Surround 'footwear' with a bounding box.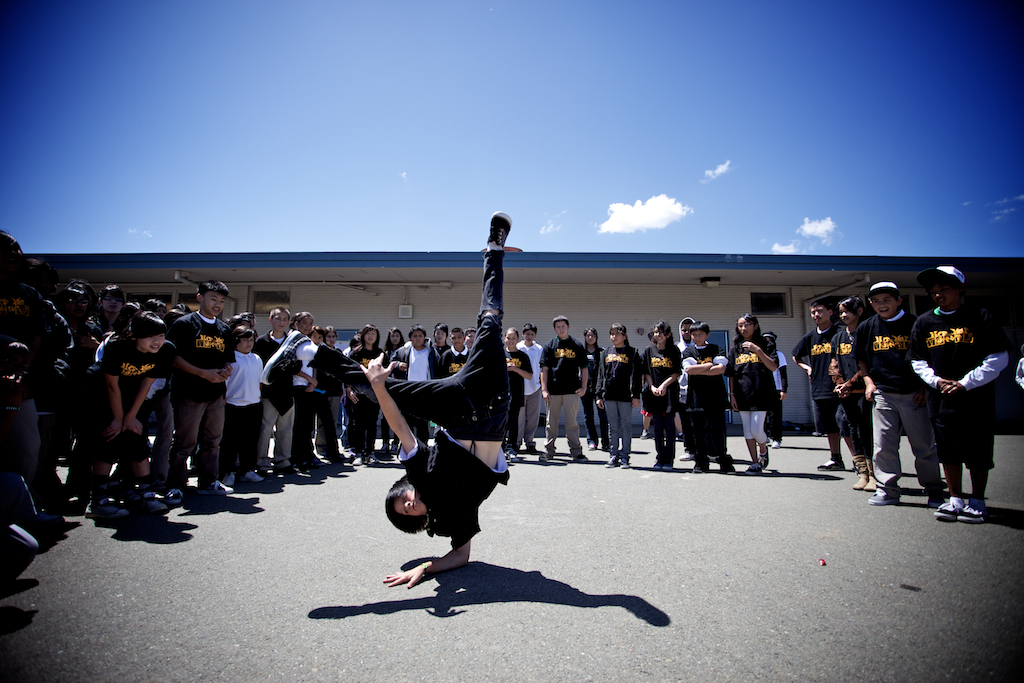
x1=678, y1=437, x2=684, y2=439.
